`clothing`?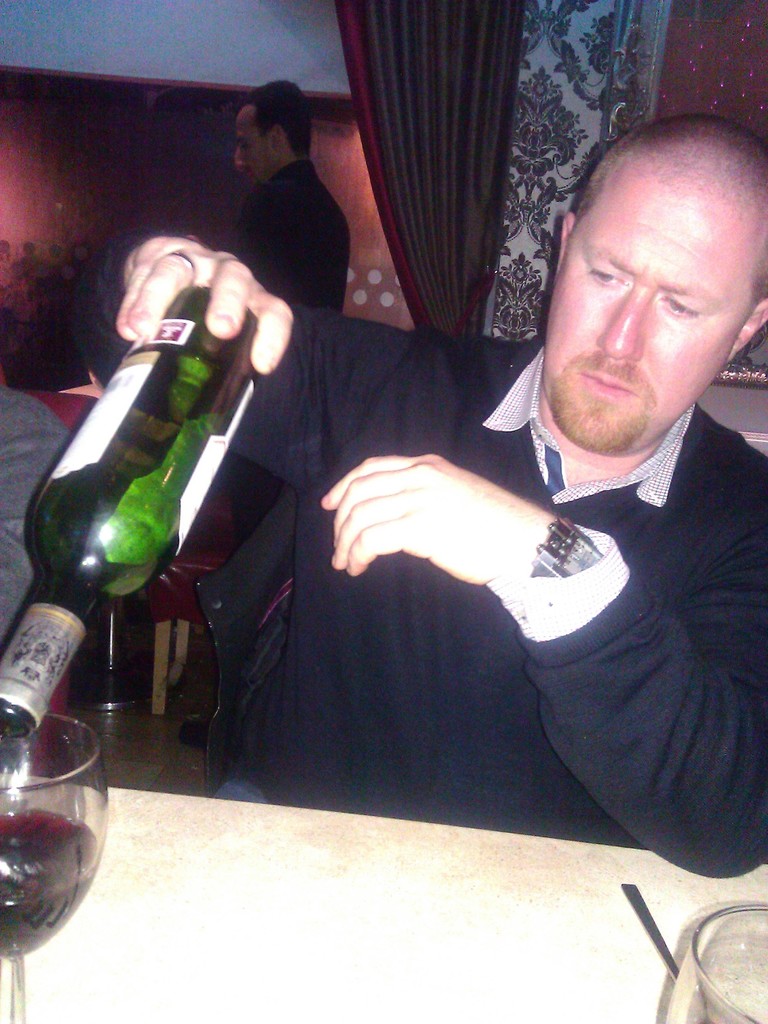
bbox=(41, 260, 66, 321)
